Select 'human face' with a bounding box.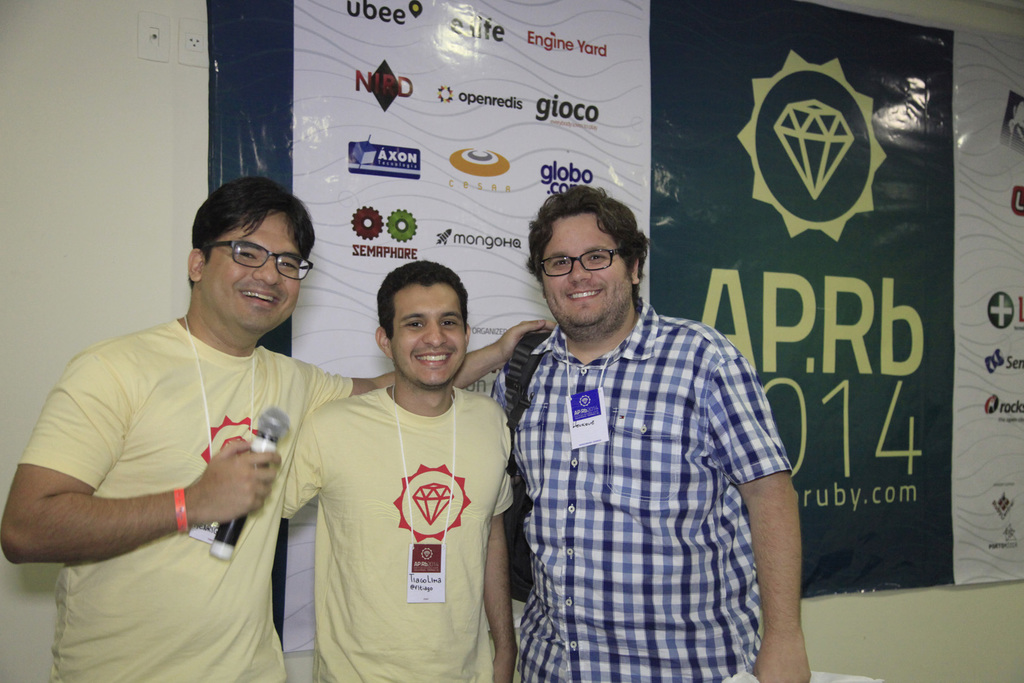
(204, 210, 303, 330).
